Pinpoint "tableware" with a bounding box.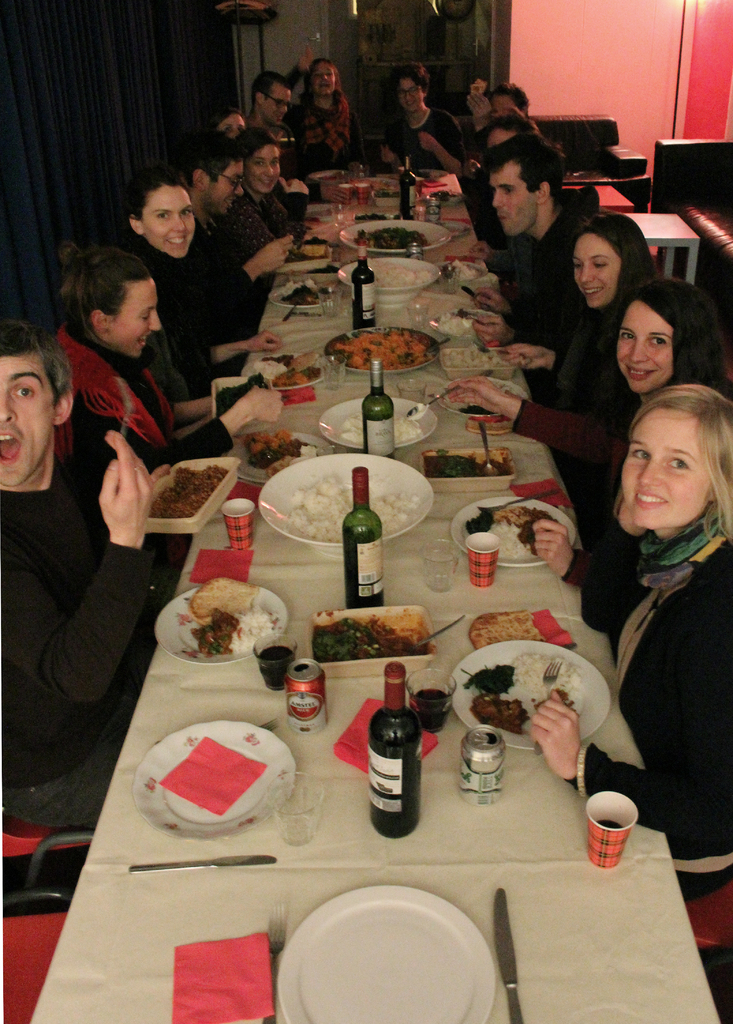
(left=131, top=723, right=294, bottom=842).
